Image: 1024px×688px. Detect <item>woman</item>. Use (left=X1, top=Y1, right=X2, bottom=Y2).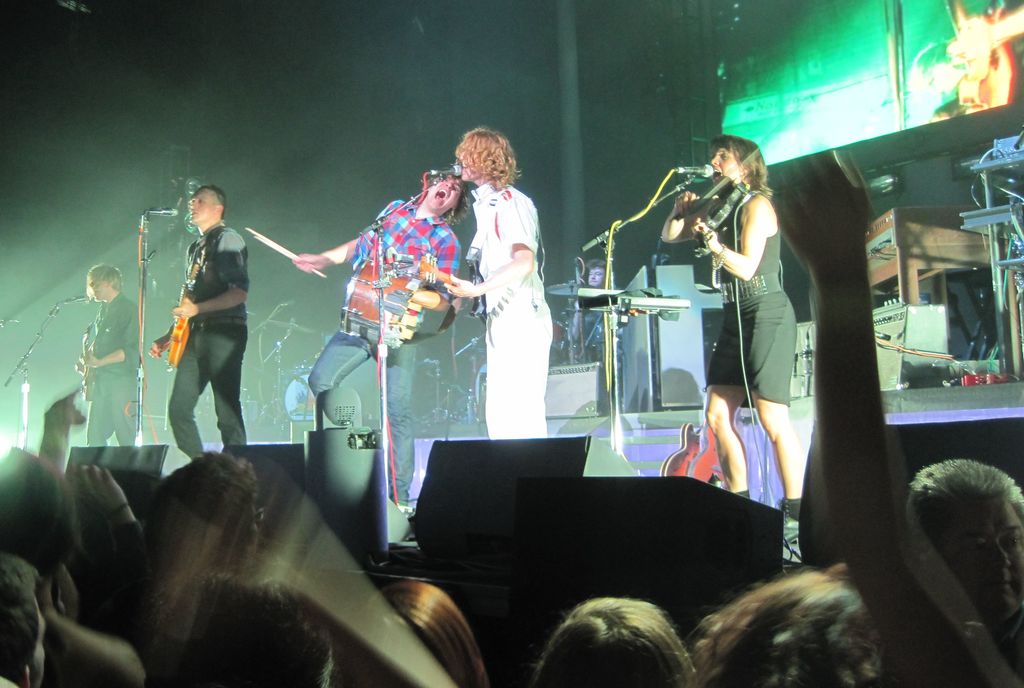
(left=674, top=110, right=809, bottom=562).
